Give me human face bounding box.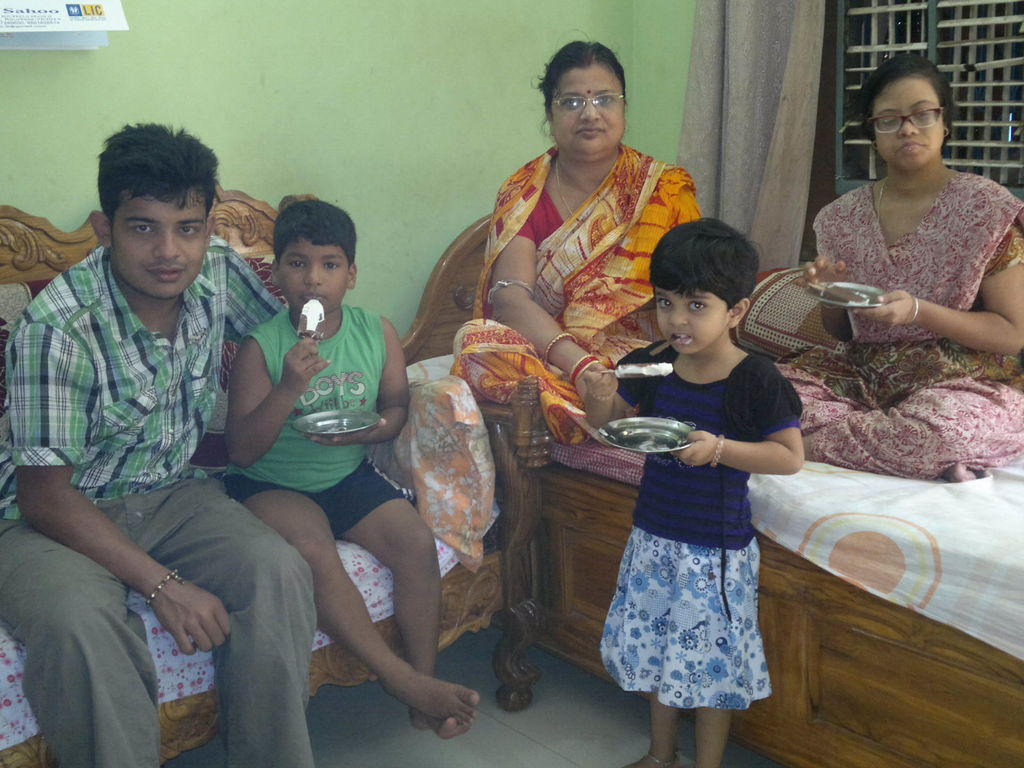
<region>654, 282, 735, 357</region>.
